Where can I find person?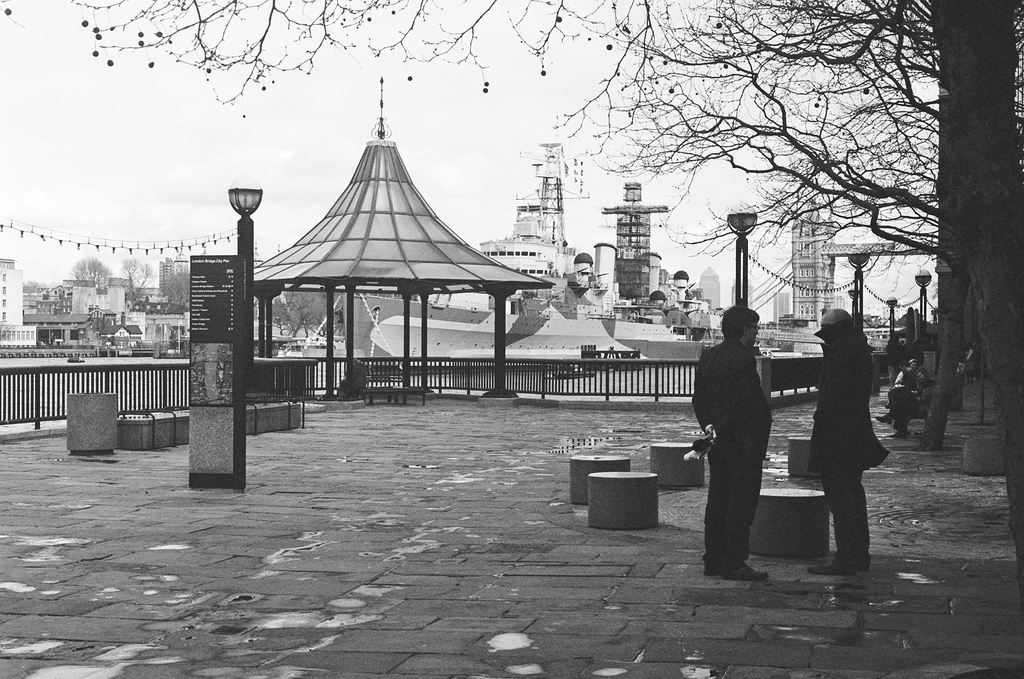
You can find it at 874 347 929 438.
